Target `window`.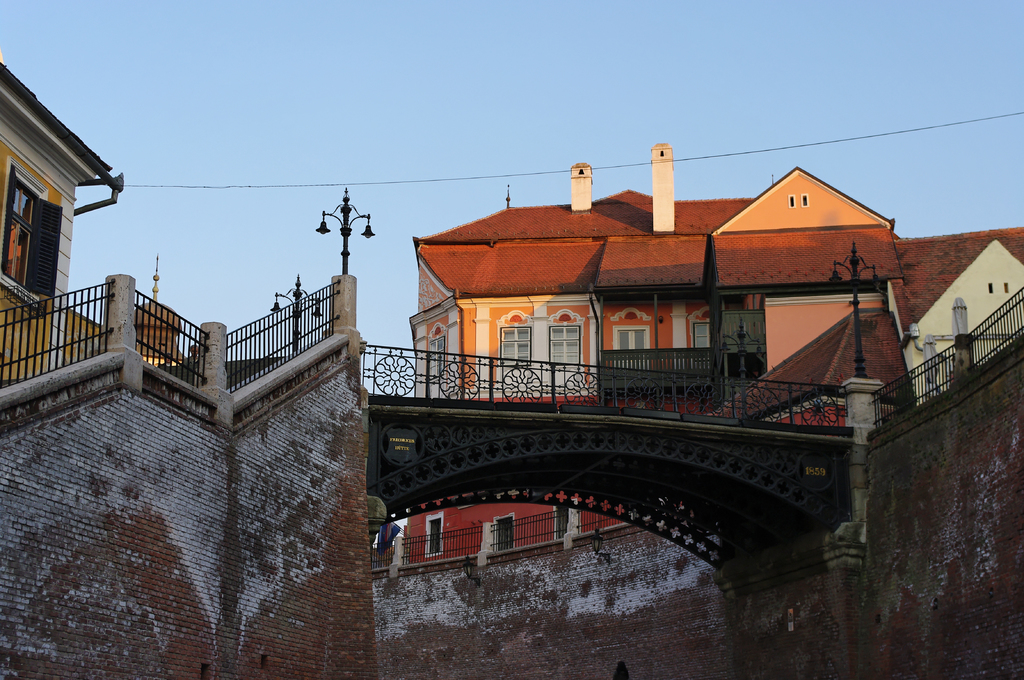
Target region: (x1=495, y1=514, x2=512, y2=552).
